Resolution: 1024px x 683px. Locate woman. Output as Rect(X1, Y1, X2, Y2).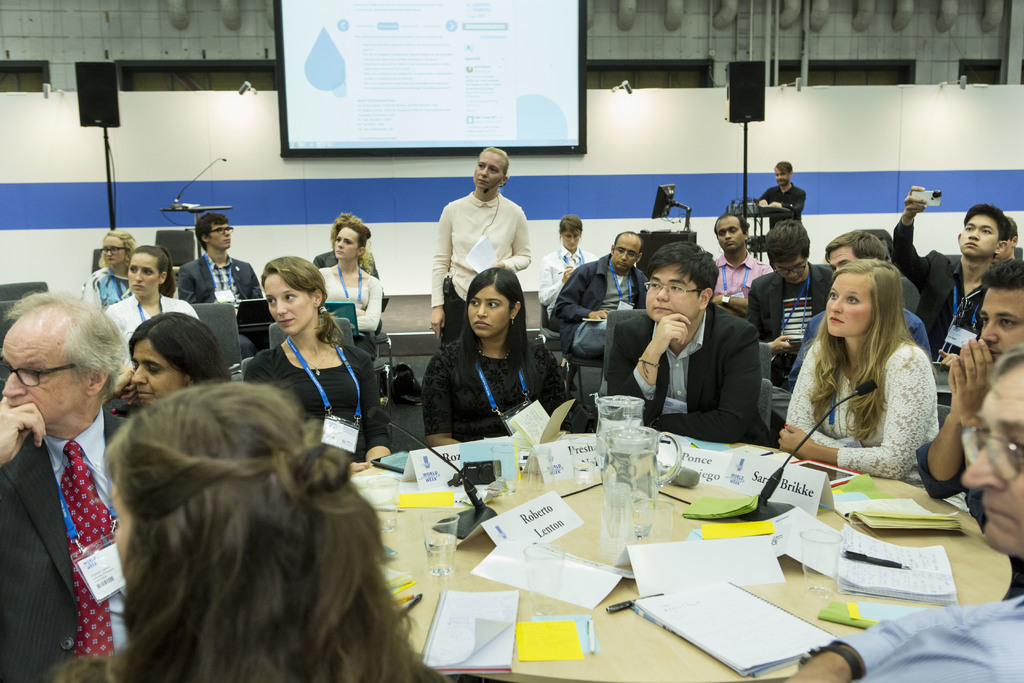
Rect(36, 383, 452, 682).
